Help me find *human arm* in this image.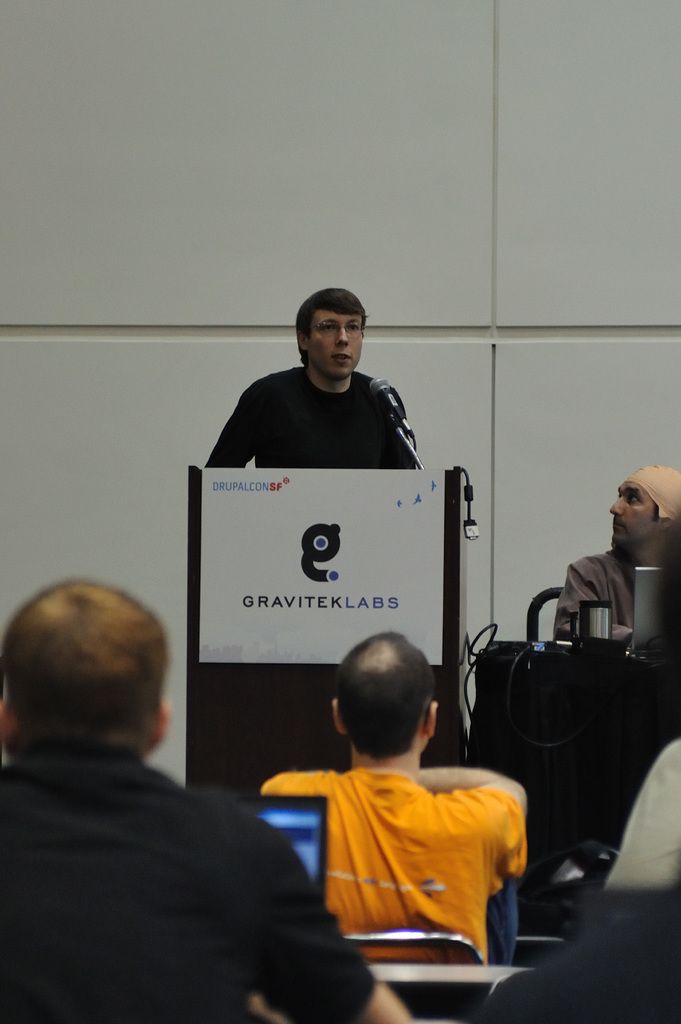
Found it: box(546, 555, 636, 641).
